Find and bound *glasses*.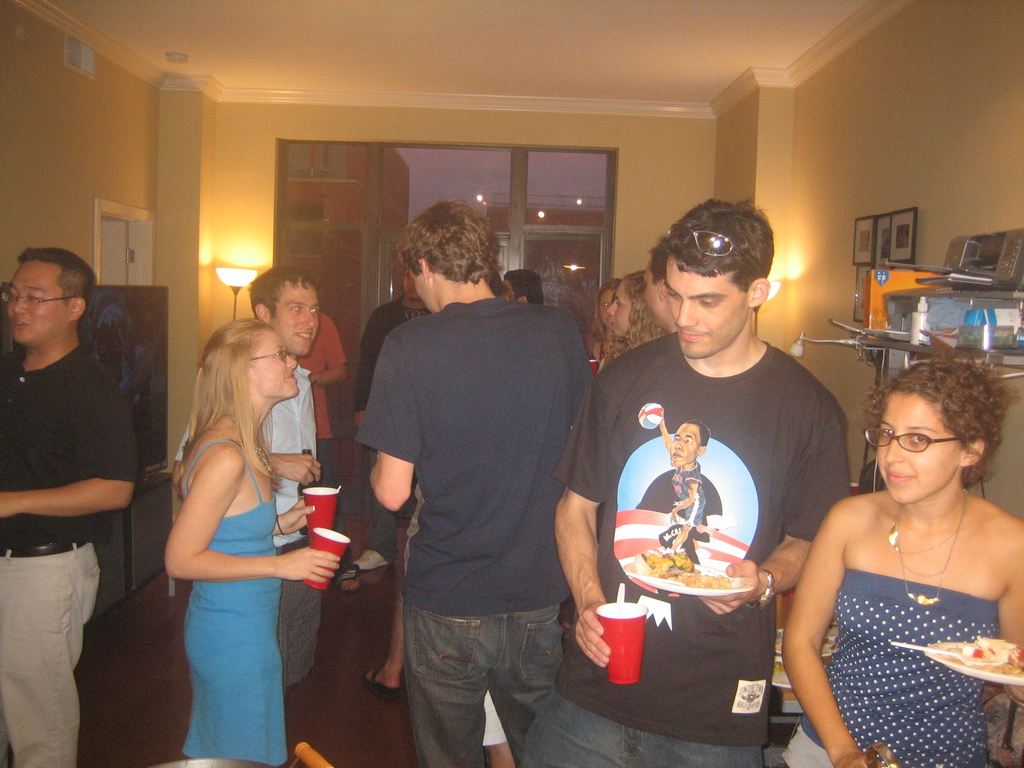
Bound: {"left": 875, "top": 420, "right": 996, "bottom": 476}.
